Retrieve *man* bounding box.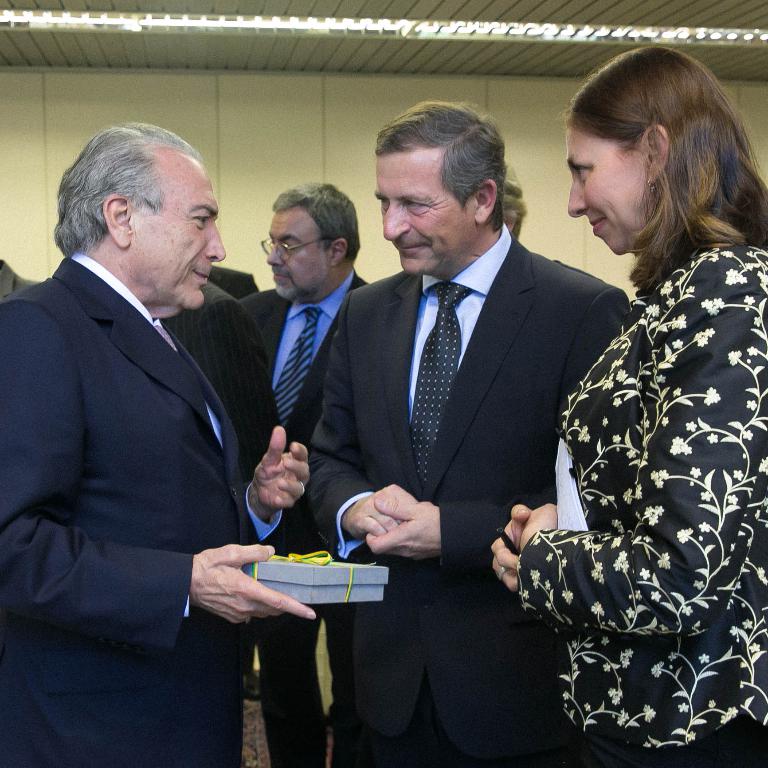
Bounding box: pyautogui.locateOnScreen(220, 178, 366, 767).
